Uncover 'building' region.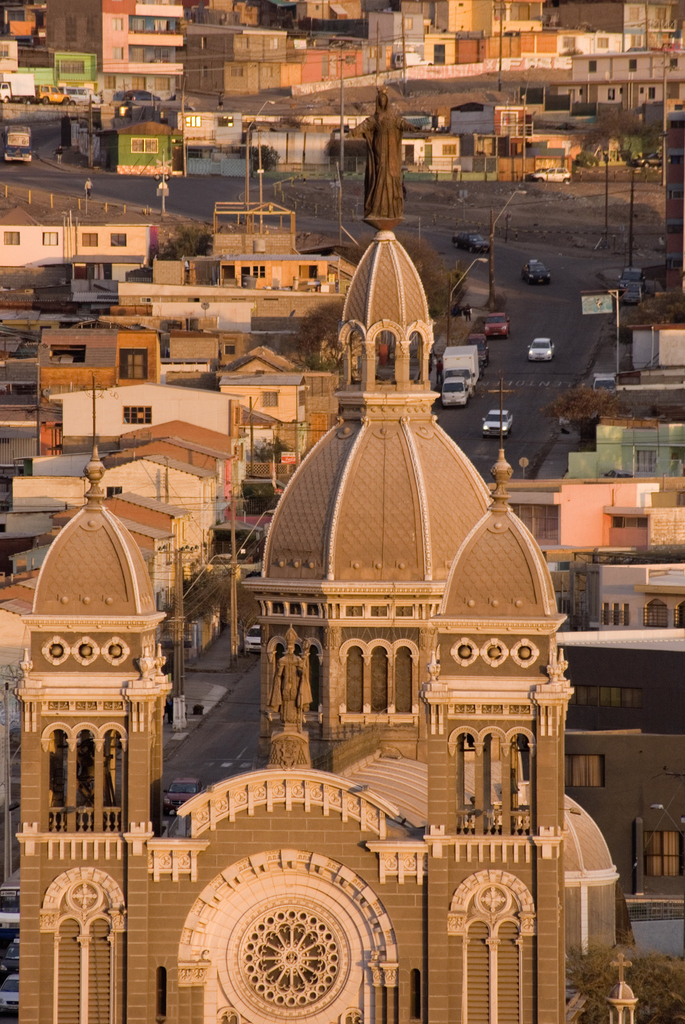
Uncovered: 18, 82, 639, 1023.
